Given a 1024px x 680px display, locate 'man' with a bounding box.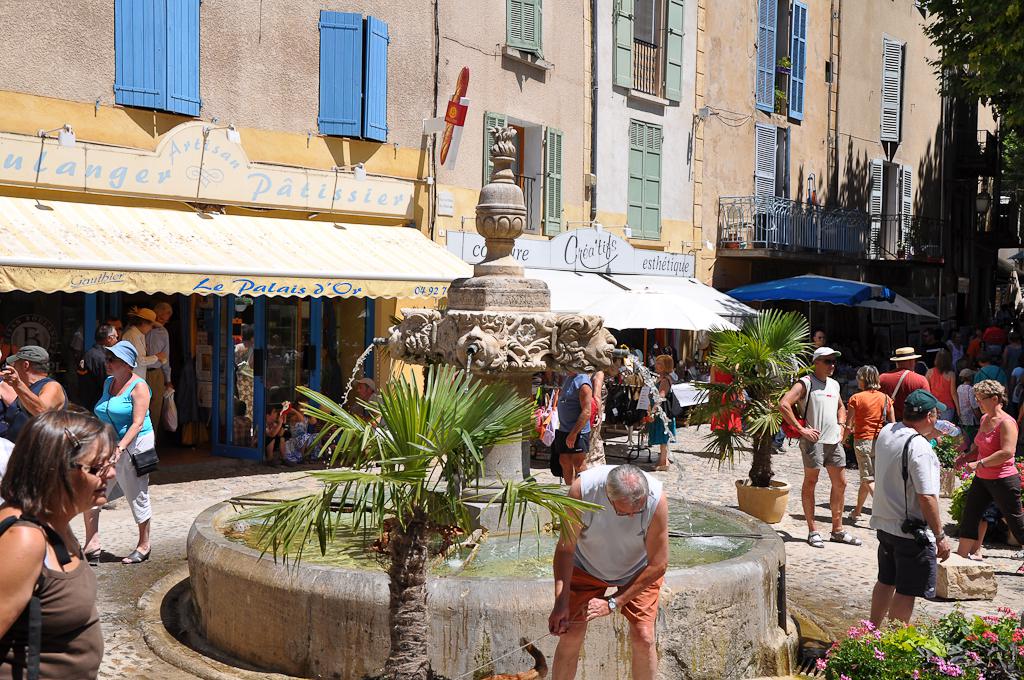
Located: (left=865, top=393, right=956, bottom=618).
